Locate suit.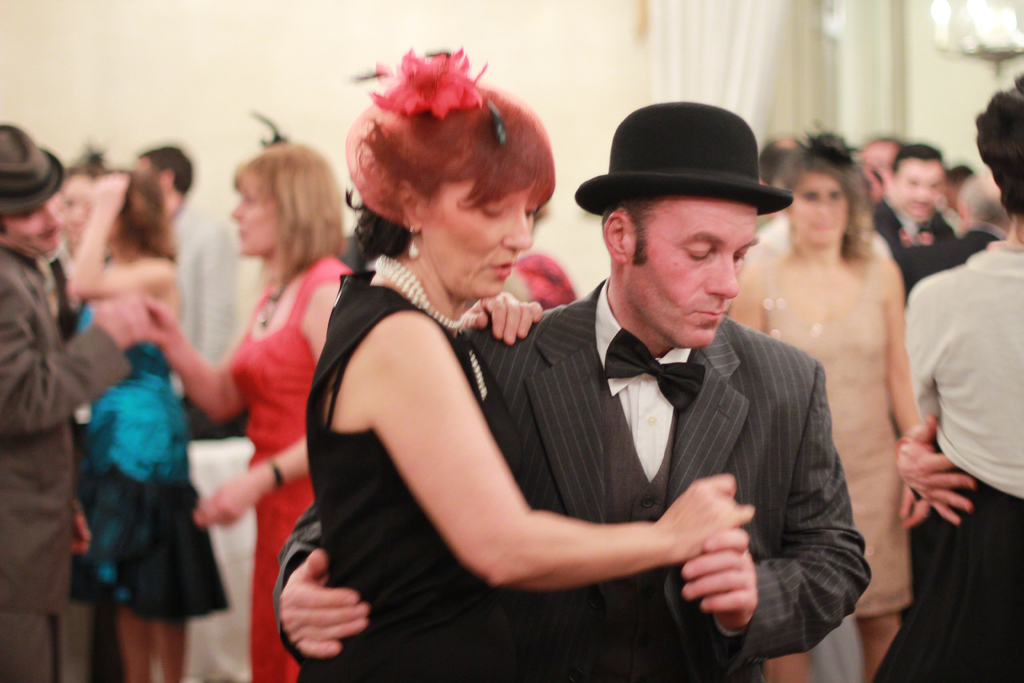
Bounding box: left=874, top=199, right=964, bottom=249.
